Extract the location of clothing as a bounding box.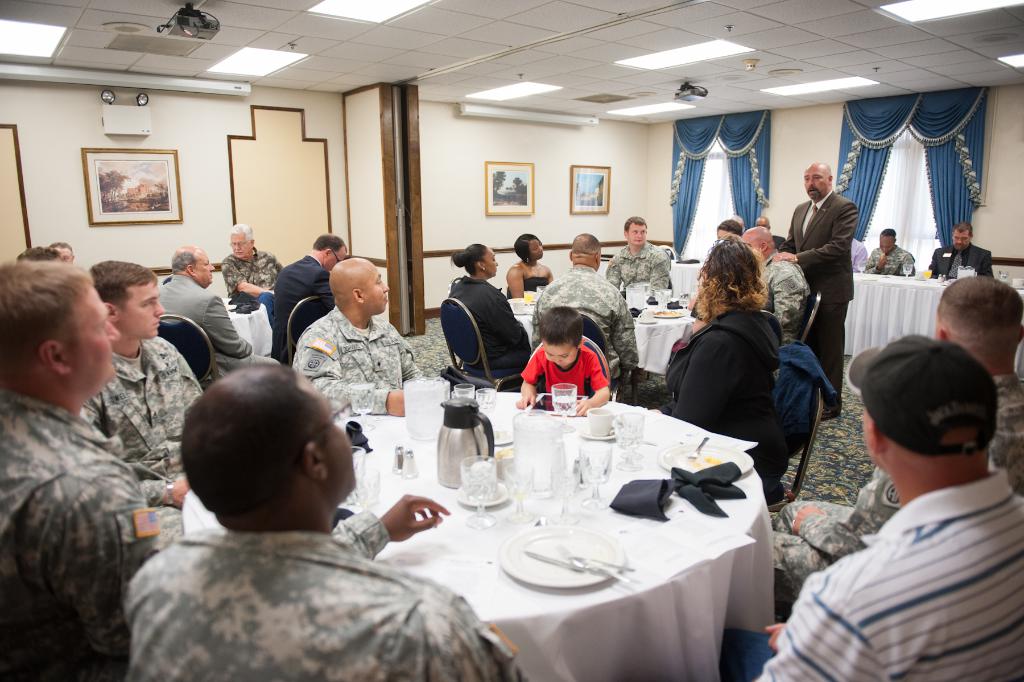
{"x1": 219, "y1": 244, "x2": 276, "y2": 322}.
